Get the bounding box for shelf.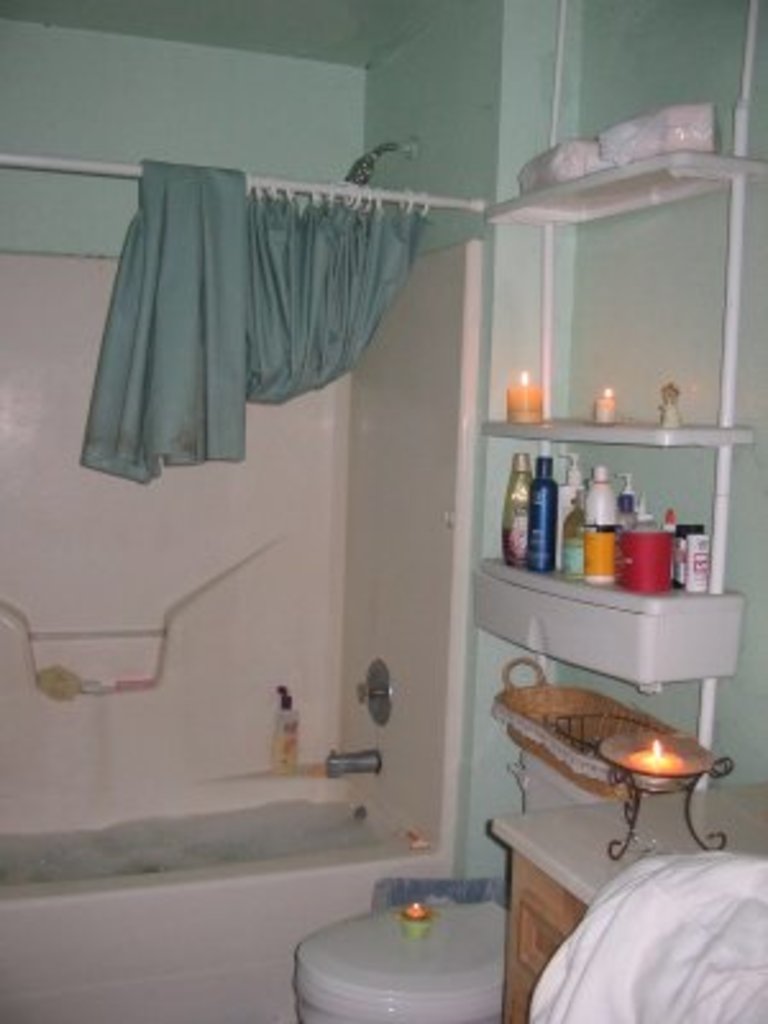
select_region(481, 146, 763, 230).
